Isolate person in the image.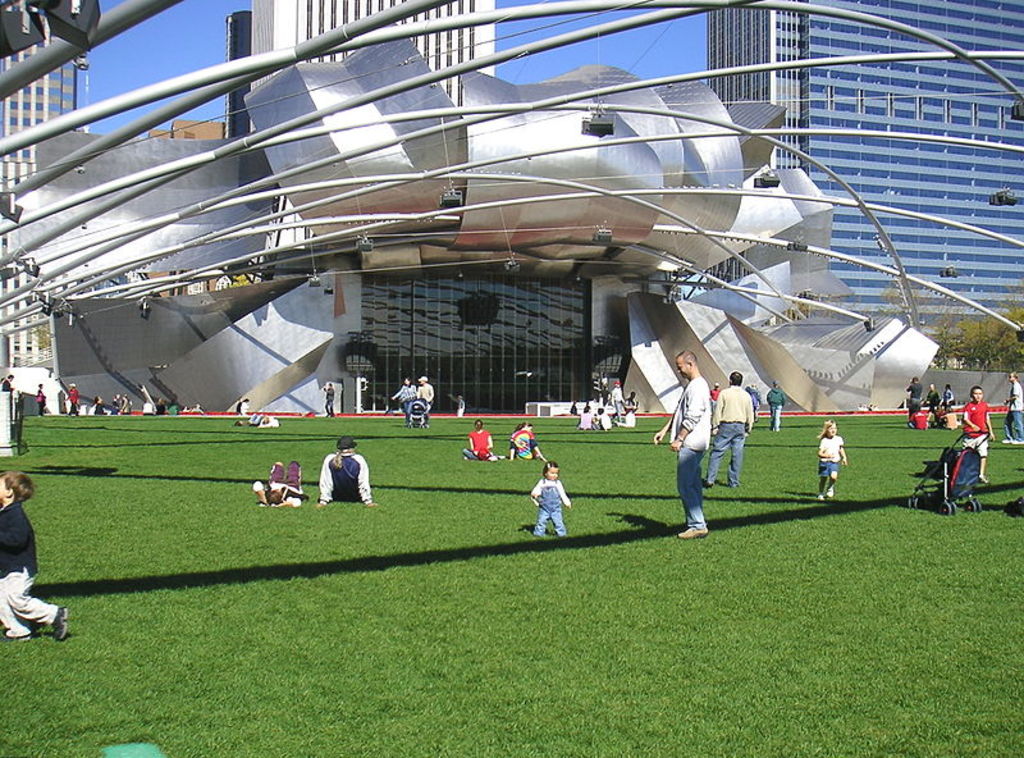
Isolated region: bbox=(698, 376, 749, 489).
